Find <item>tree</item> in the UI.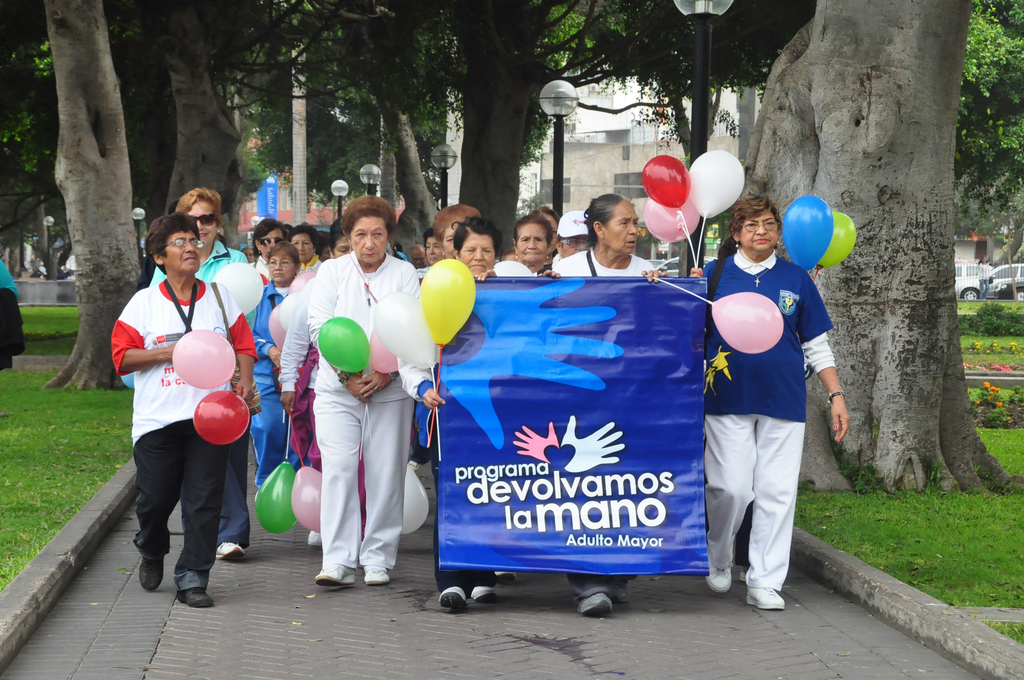
UI element at (392, 0, 567, 247).
